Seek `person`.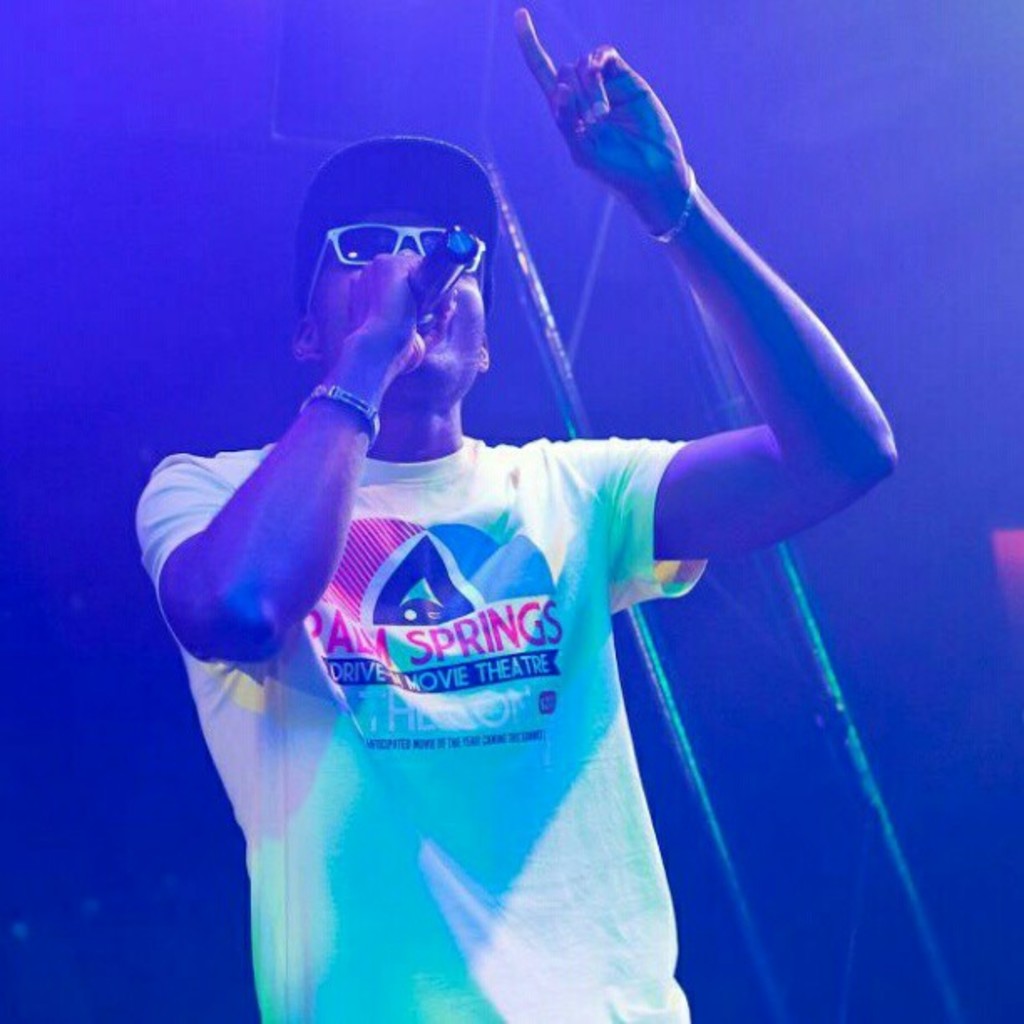
detection(156, 49, 852, 1023).
